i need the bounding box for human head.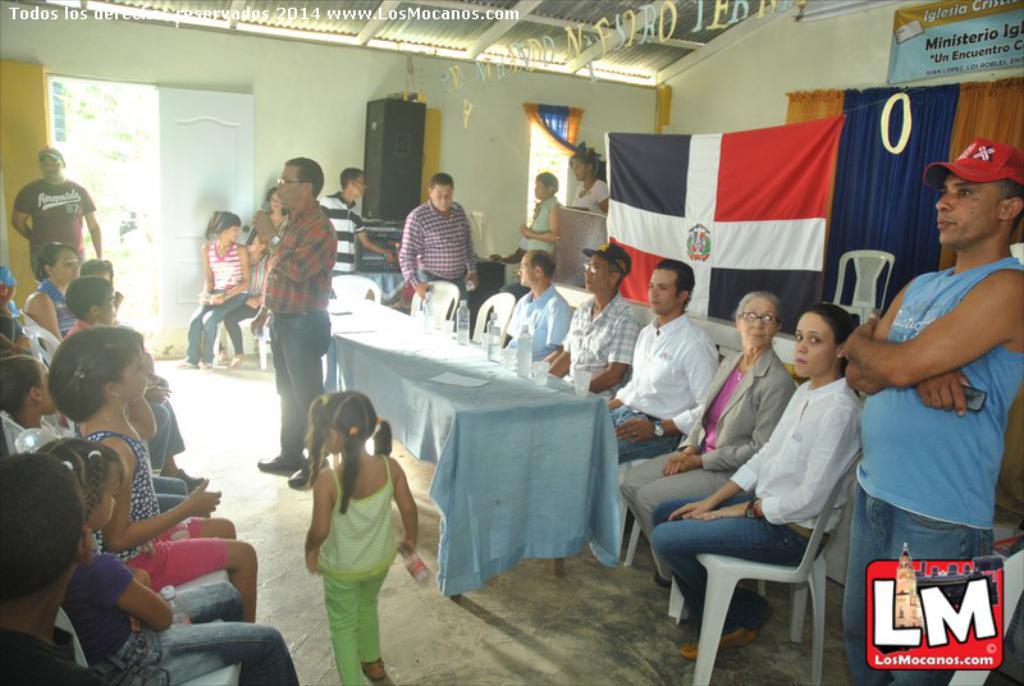
Here it is: [648, 253, 698, 315].
